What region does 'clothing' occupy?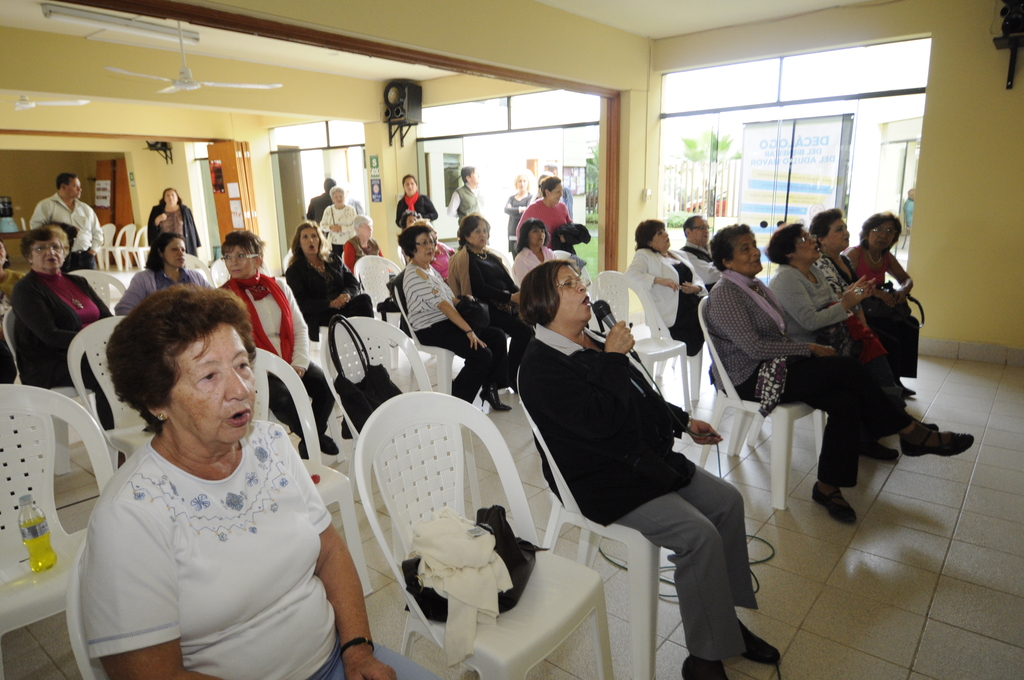
box(83, 417, 444, 677).
